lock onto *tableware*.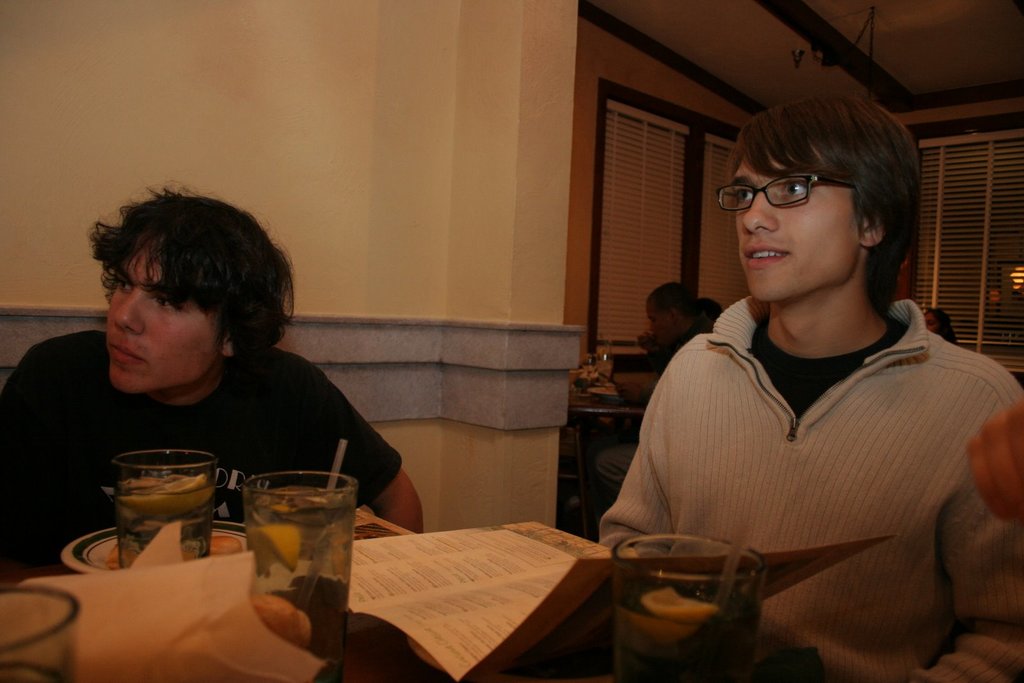
Locked: [x1=611, y1=532, x2=767, y2=682].
